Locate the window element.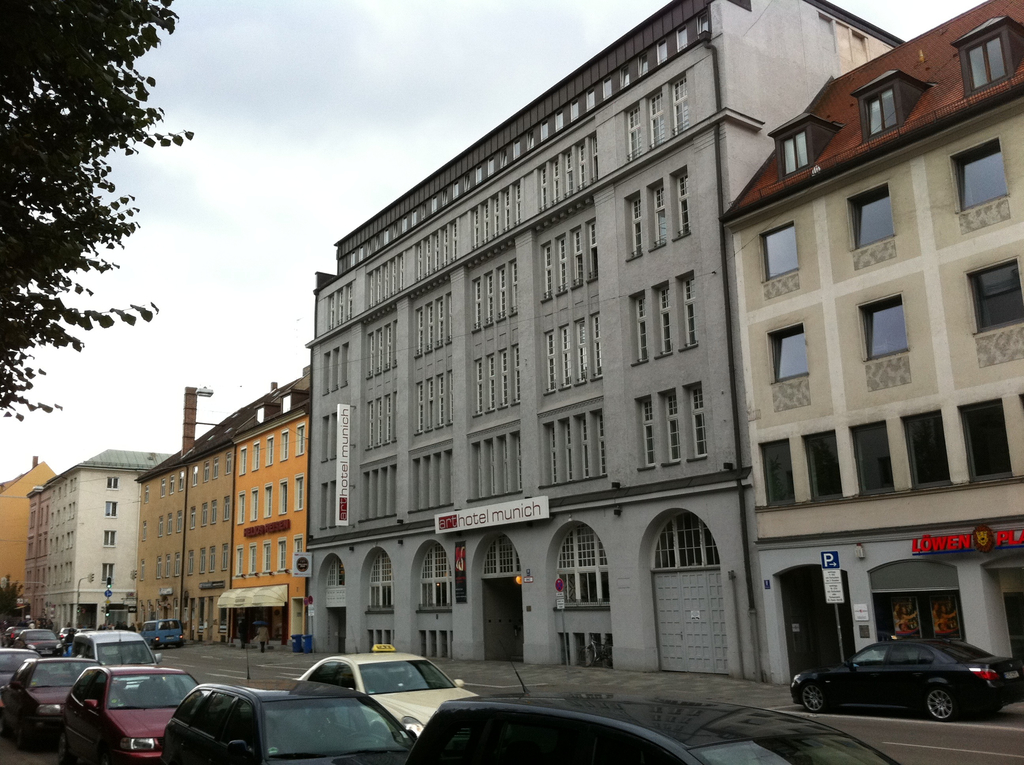
Element bbox: left=104, top=529, right=120, bottom=545.
